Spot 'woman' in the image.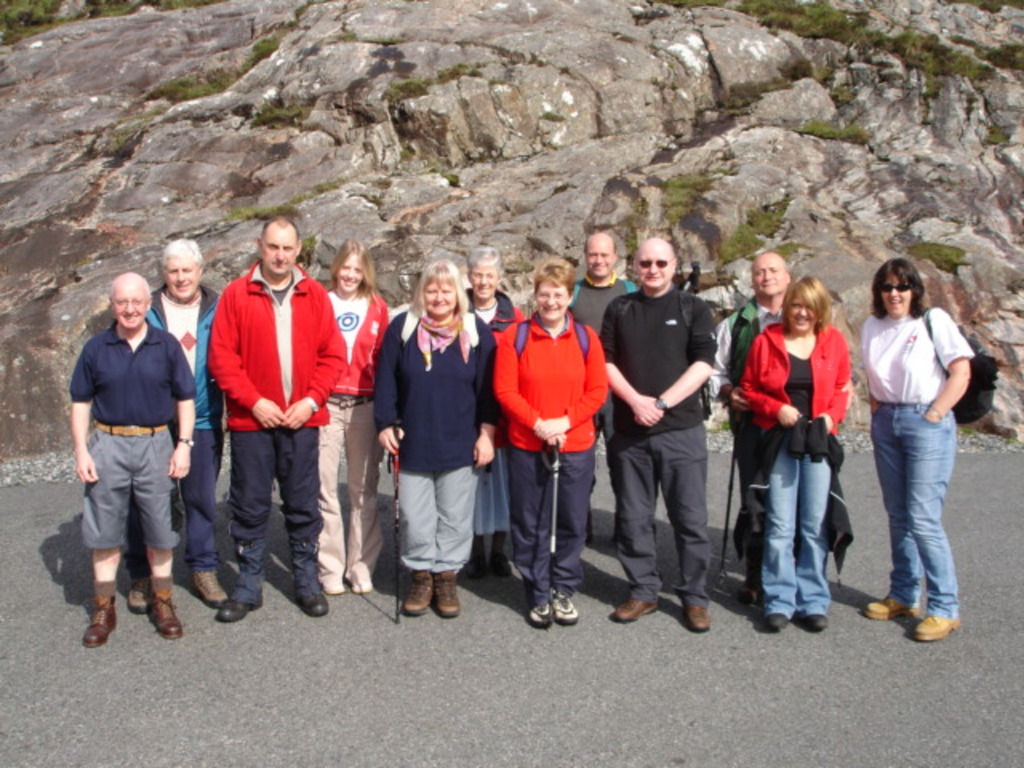
'woman' found at bbox=[315, 240, 397, 594].
